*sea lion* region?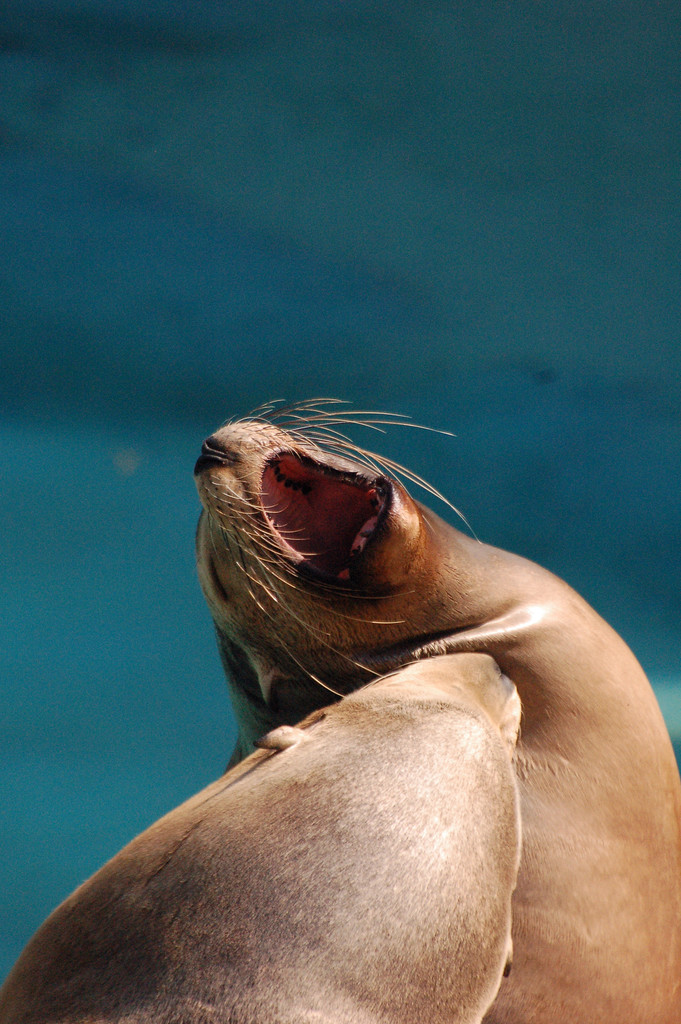
{"x1": 0, "y1": 655, "x2": 531, "y2": 1023}
